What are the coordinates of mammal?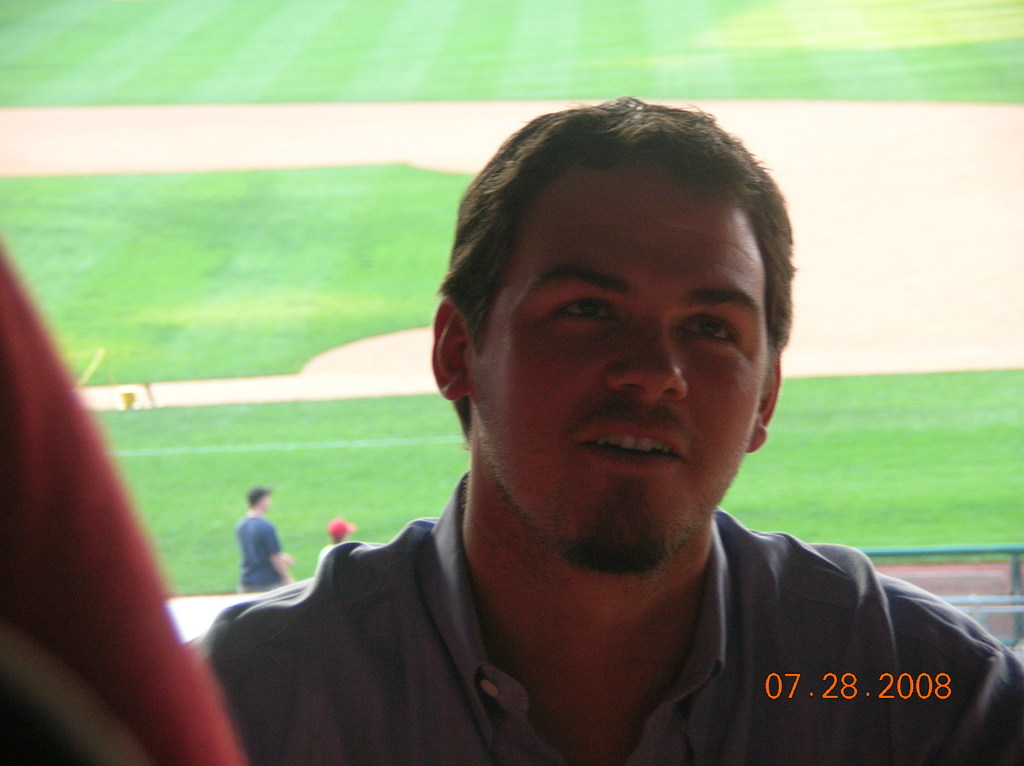
{"left": 0, "top": 235, "right": 245, "bottom": 765}.
